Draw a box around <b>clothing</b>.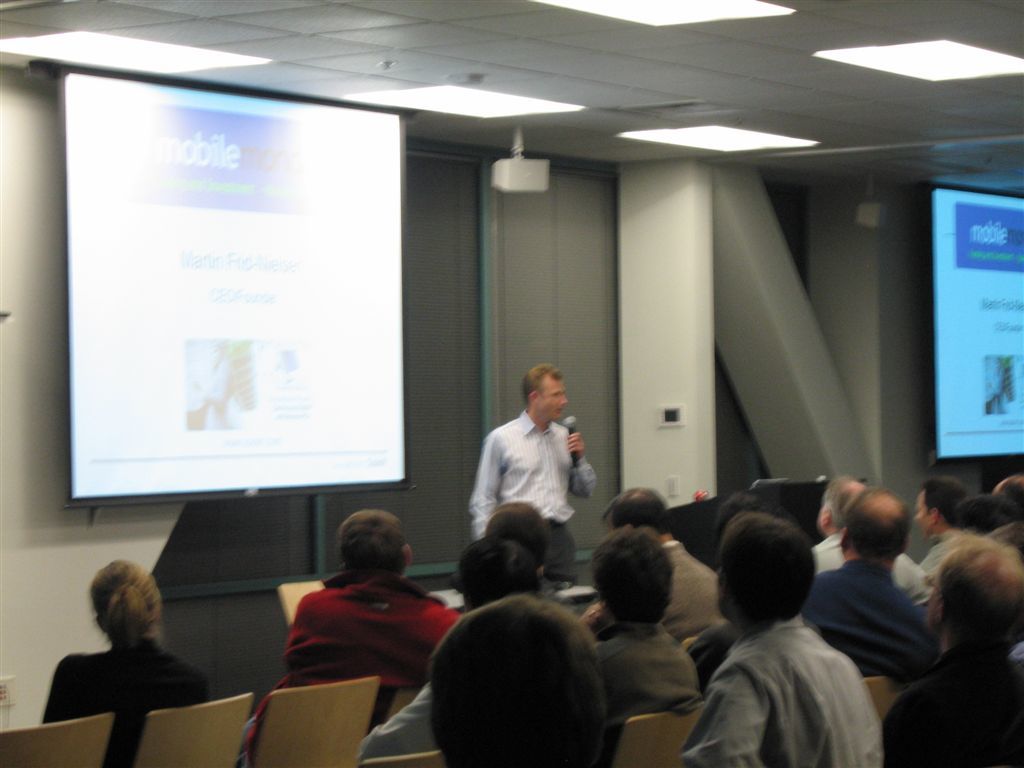
(x1=684, y1=572, x2=895, y2=763).
